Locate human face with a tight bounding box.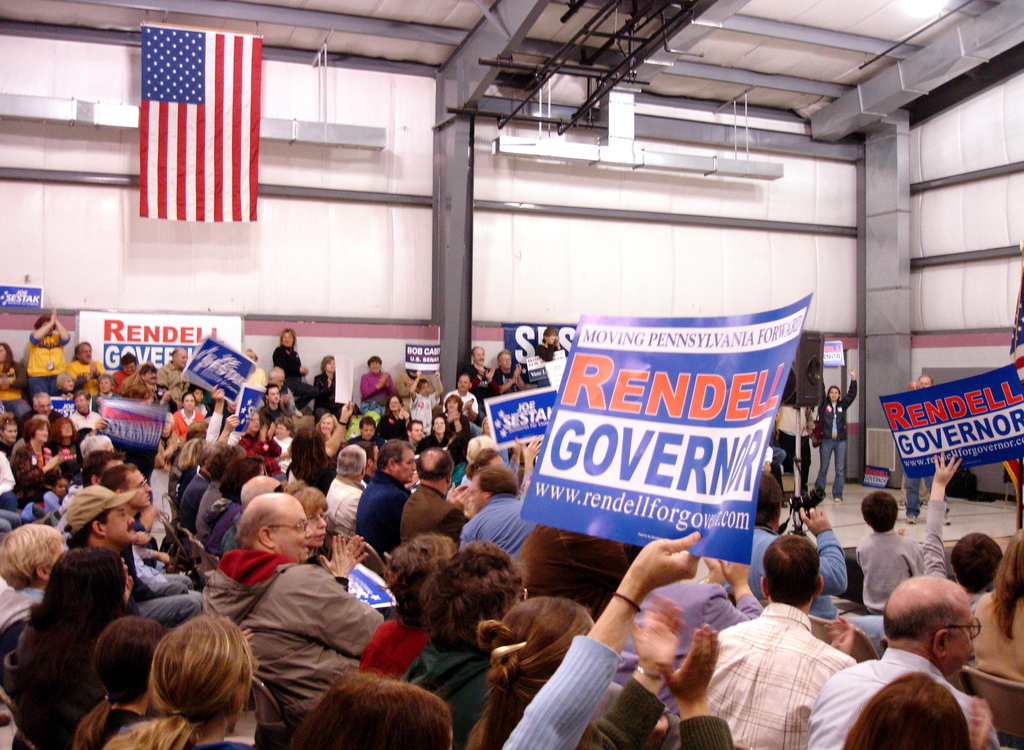
<bbox>434, 415, 444, 435</bbox>.
